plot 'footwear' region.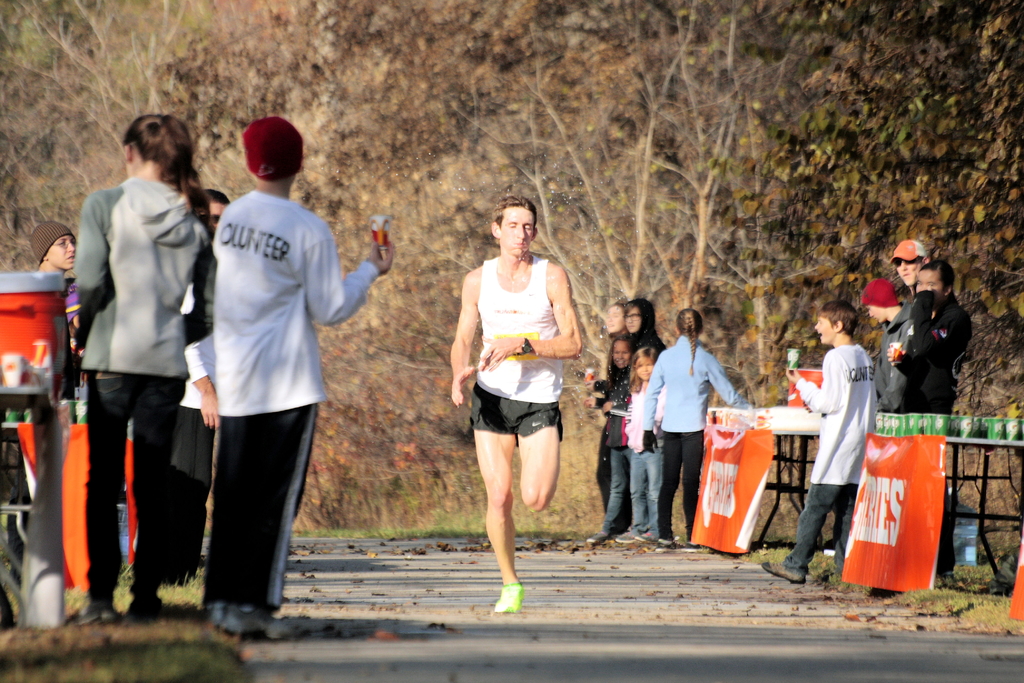
Plotted at 660,533,670,547.
